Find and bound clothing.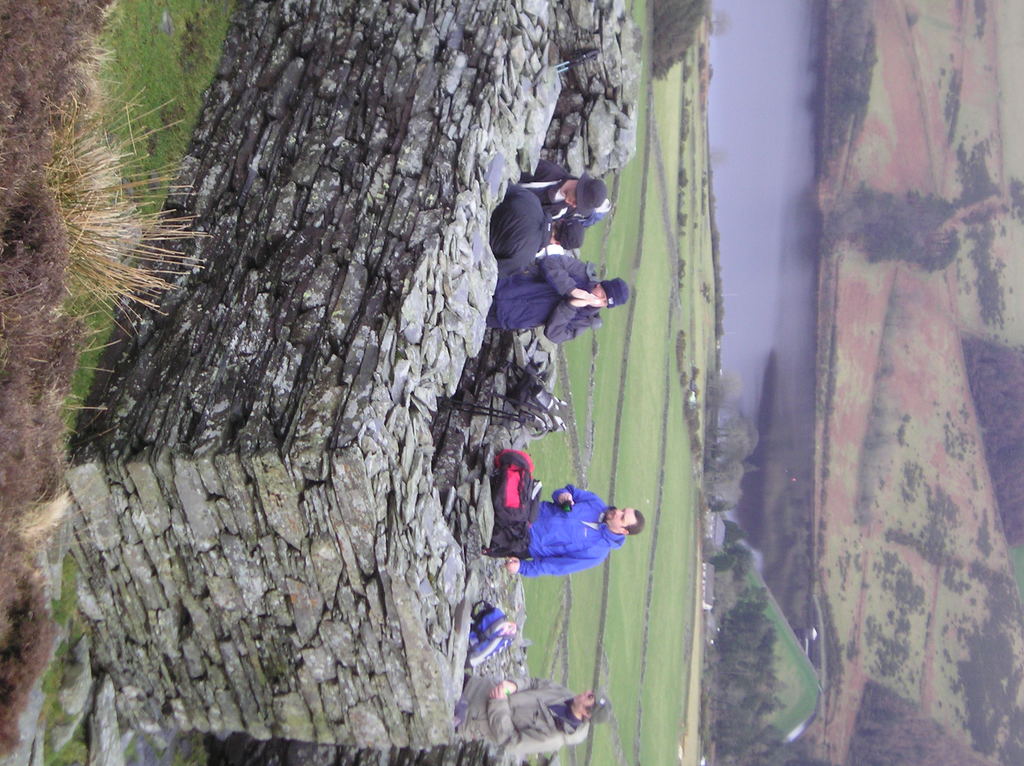
Bound: <box>486,488,631,576</box>.
